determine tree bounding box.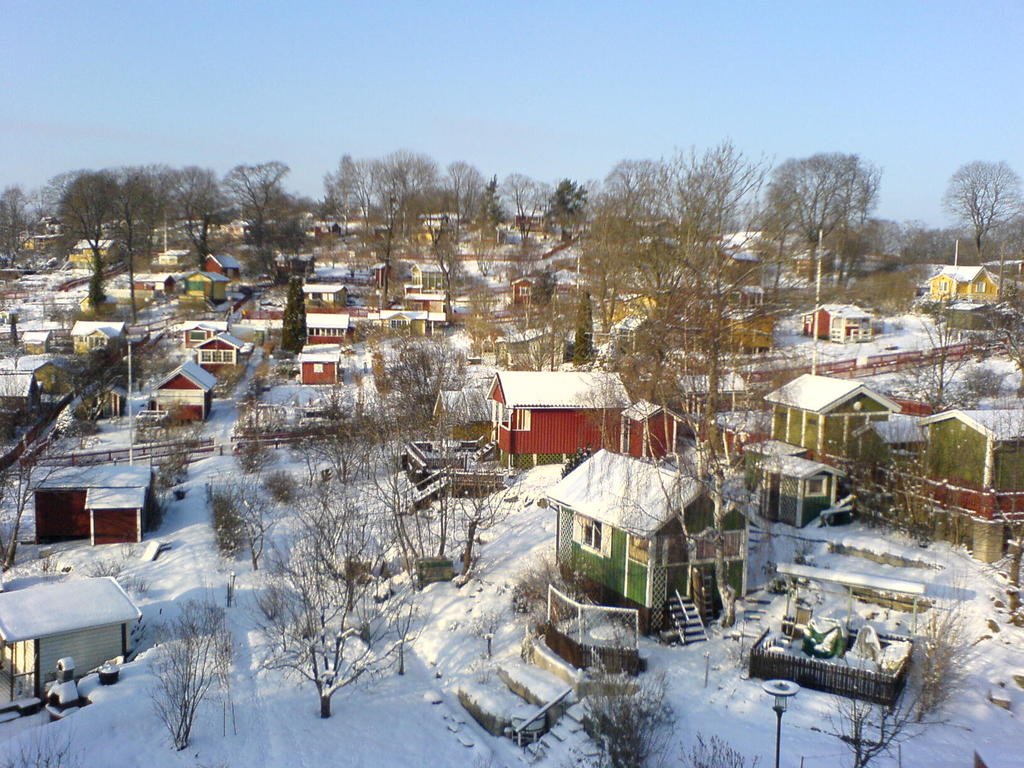
Determined: detection(99, 170, 161, 322).
